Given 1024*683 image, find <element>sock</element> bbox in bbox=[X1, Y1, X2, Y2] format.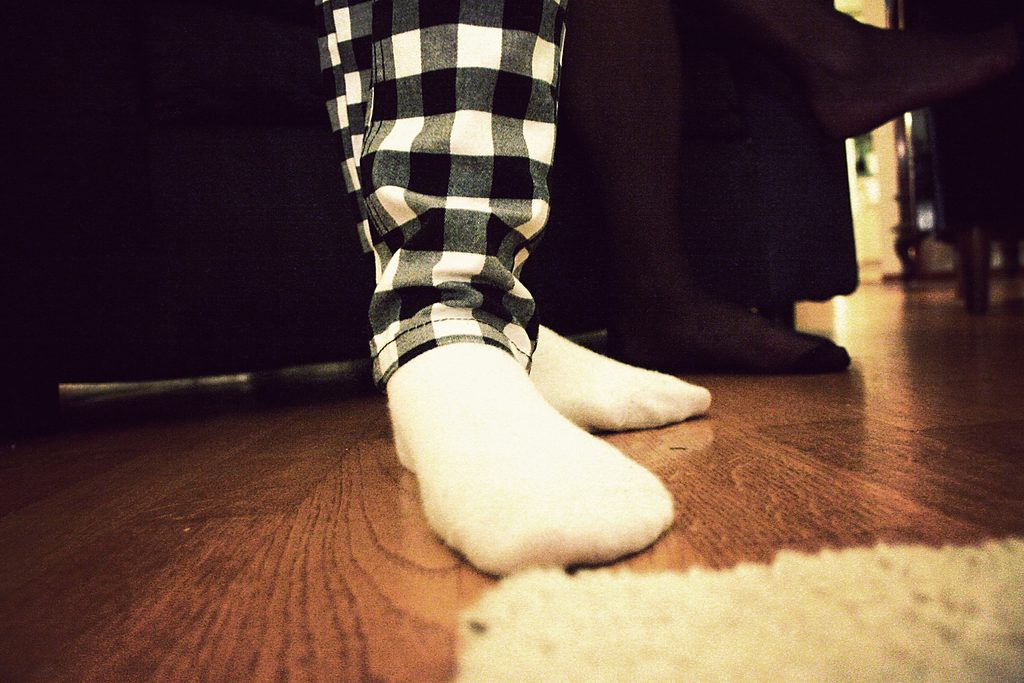
bbox=[384, 342, 671, 578].
